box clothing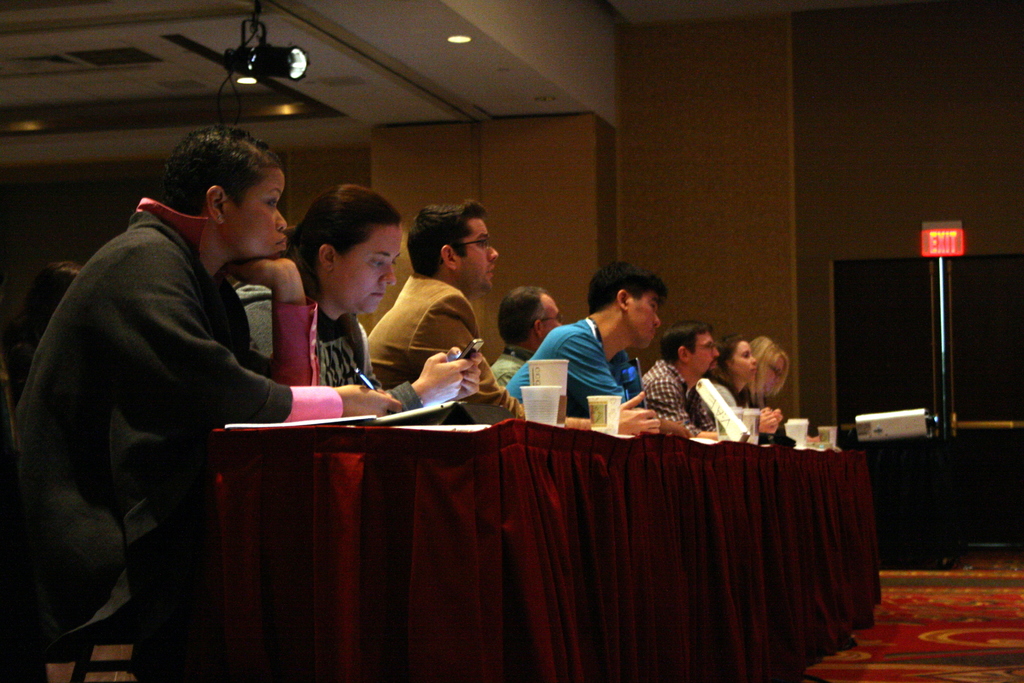
locate(637, 356, 719, 434)
